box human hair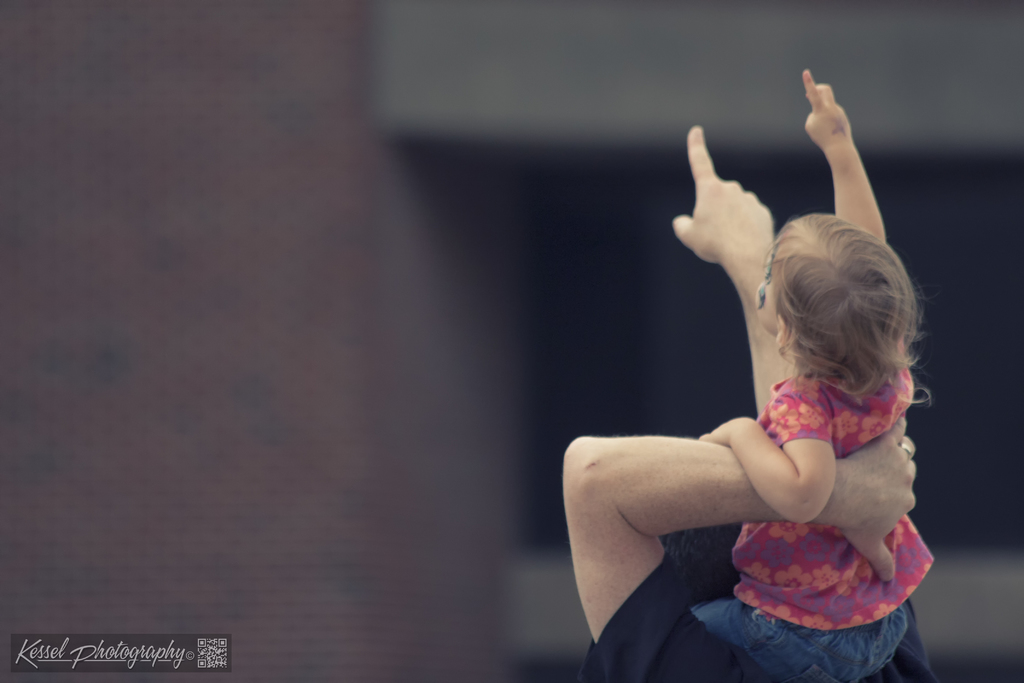
pyautogui.locateOnScreen(767, 201, 926, 441)
